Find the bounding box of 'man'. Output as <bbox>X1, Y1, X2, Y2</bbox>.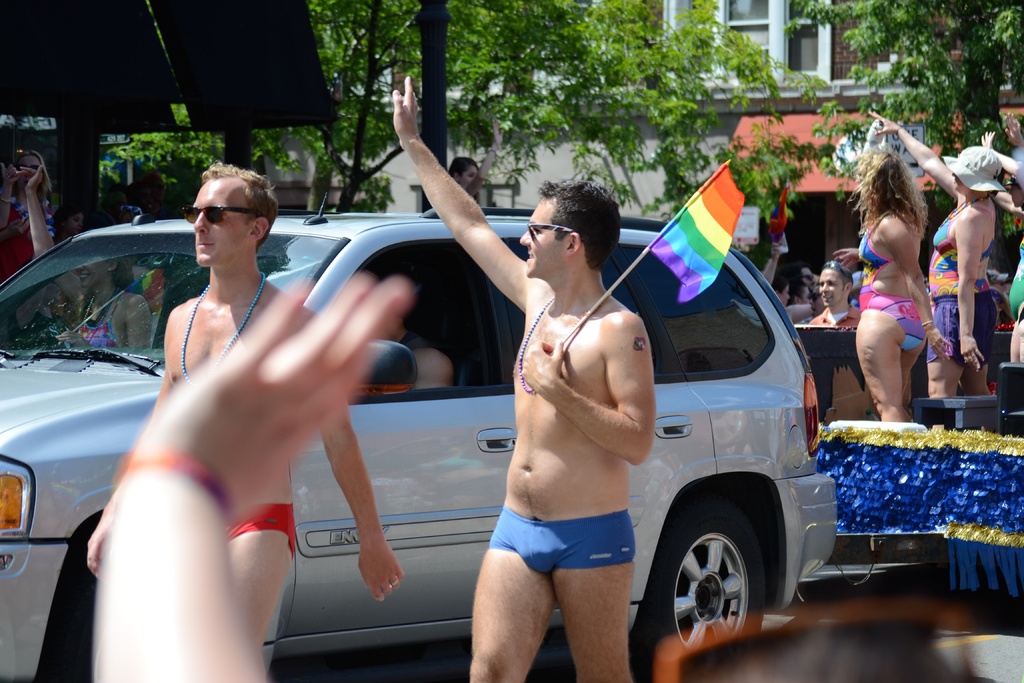
<bbox>99, 173, 440, 654</bbox>.
